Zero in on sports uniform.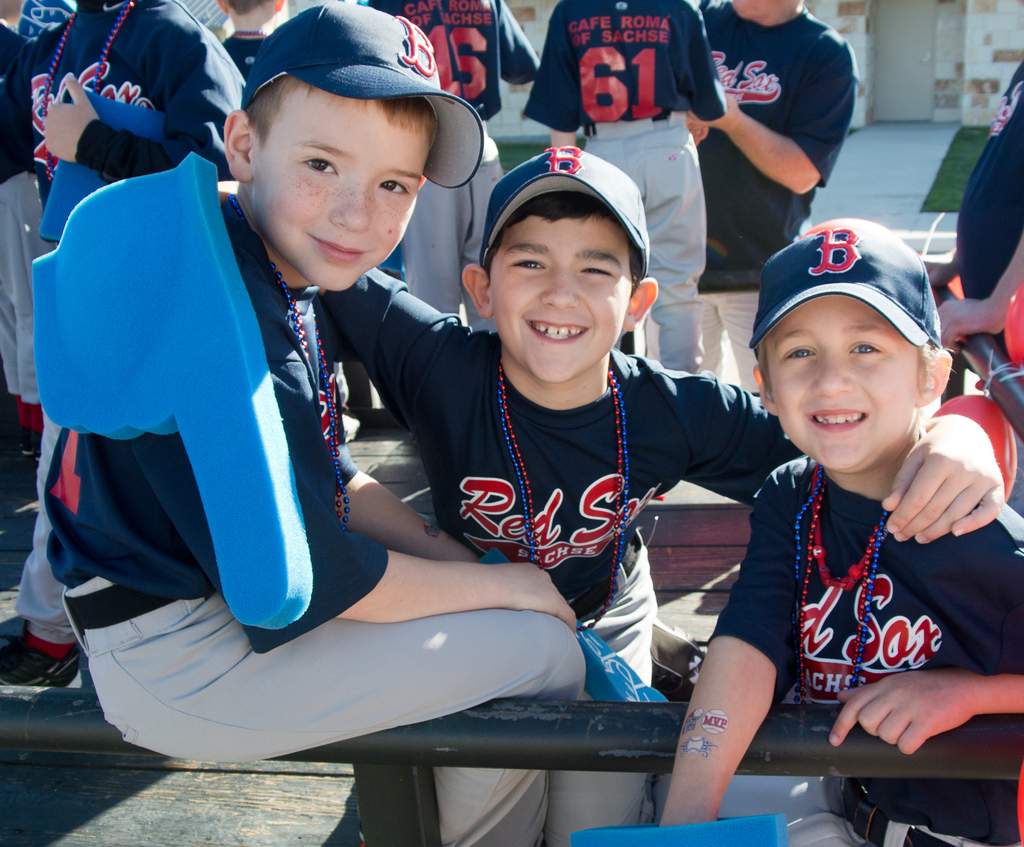
Zeroed in: bbox(220, 7, 264, 96).
